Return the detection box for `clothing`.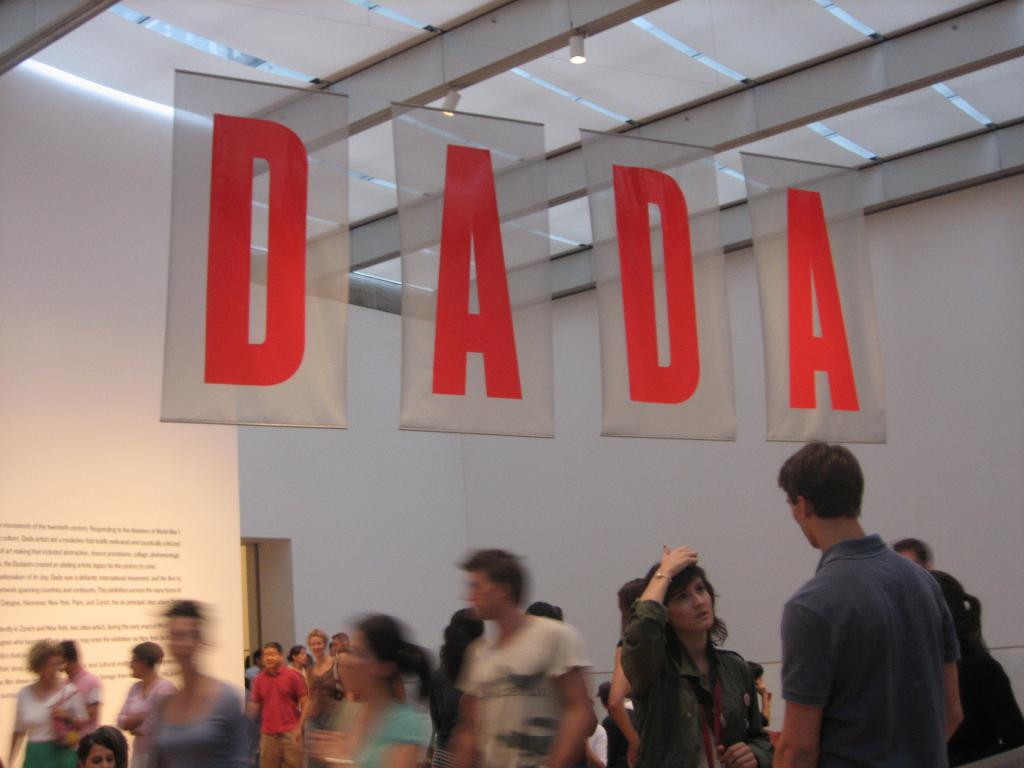
<region>22, 736, 93, 767</region>.
